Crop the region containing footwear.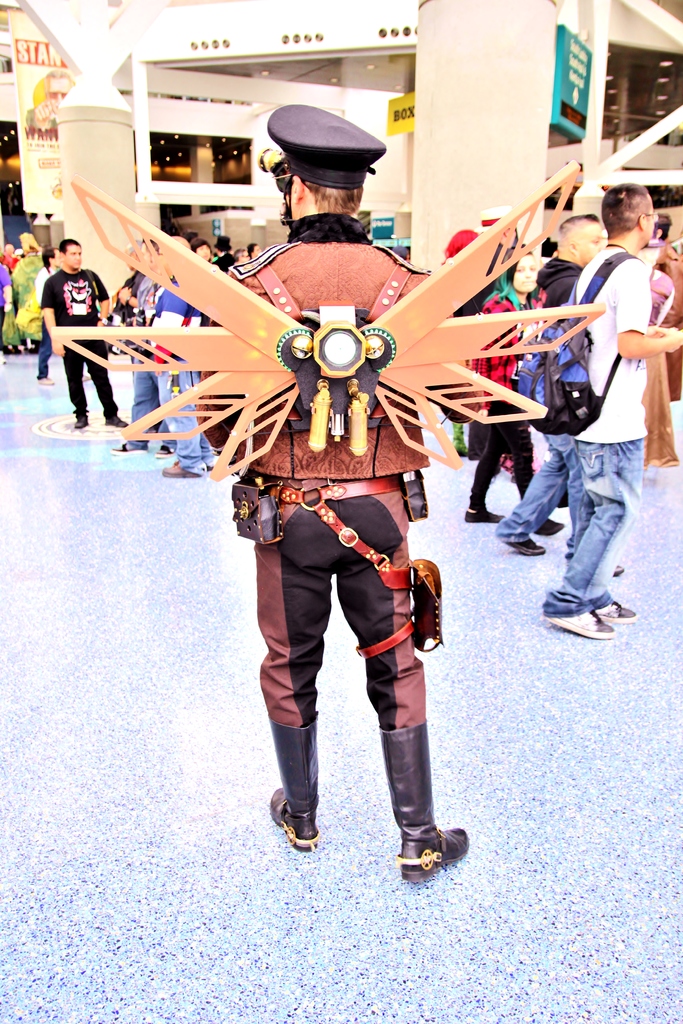
Crop region: 38/378/53/385.
